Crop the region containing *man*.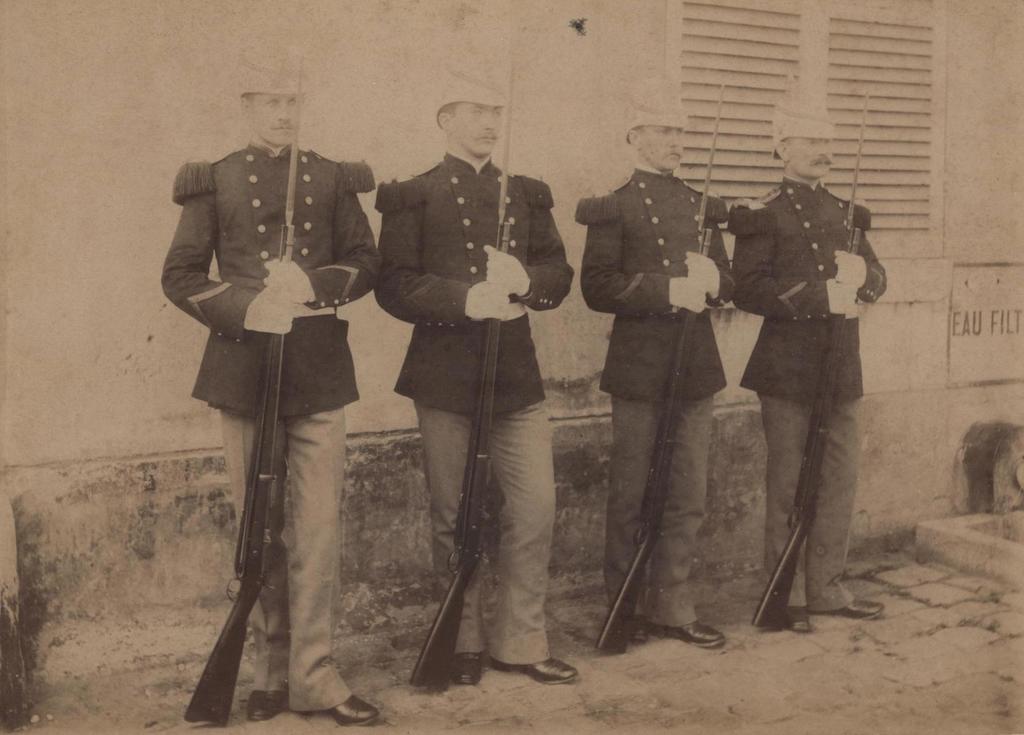
Crop region: (x1=157, y1=70, x2=384, y2=729).
